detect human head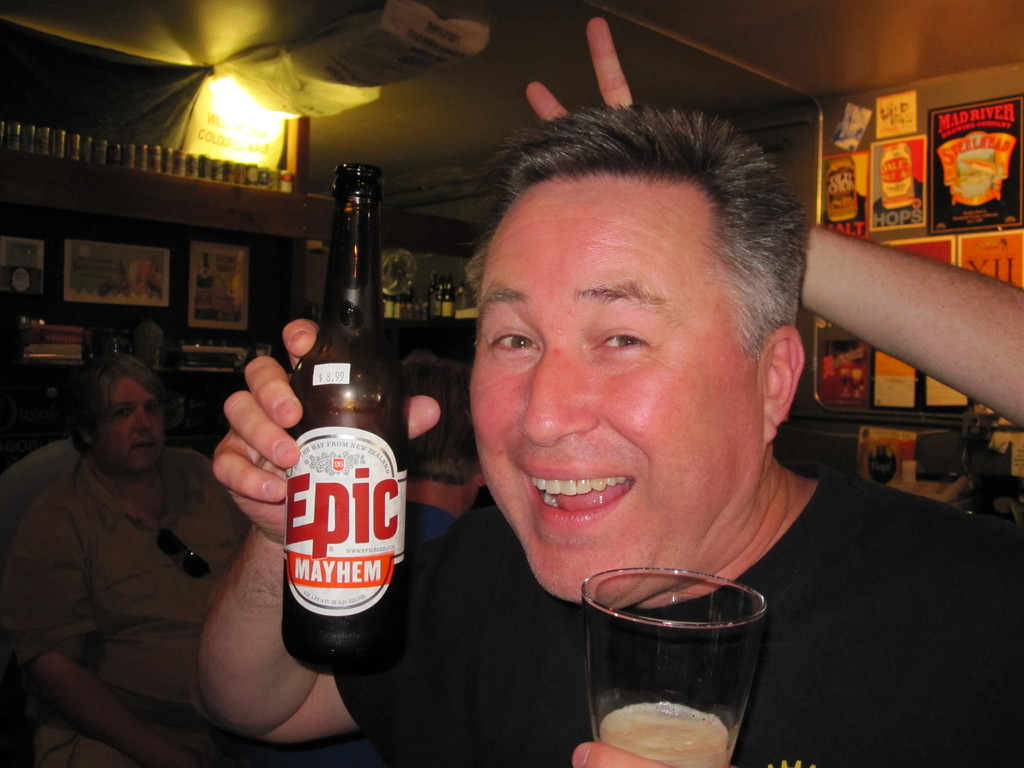
<region>458, 93, 784, 534</region>
